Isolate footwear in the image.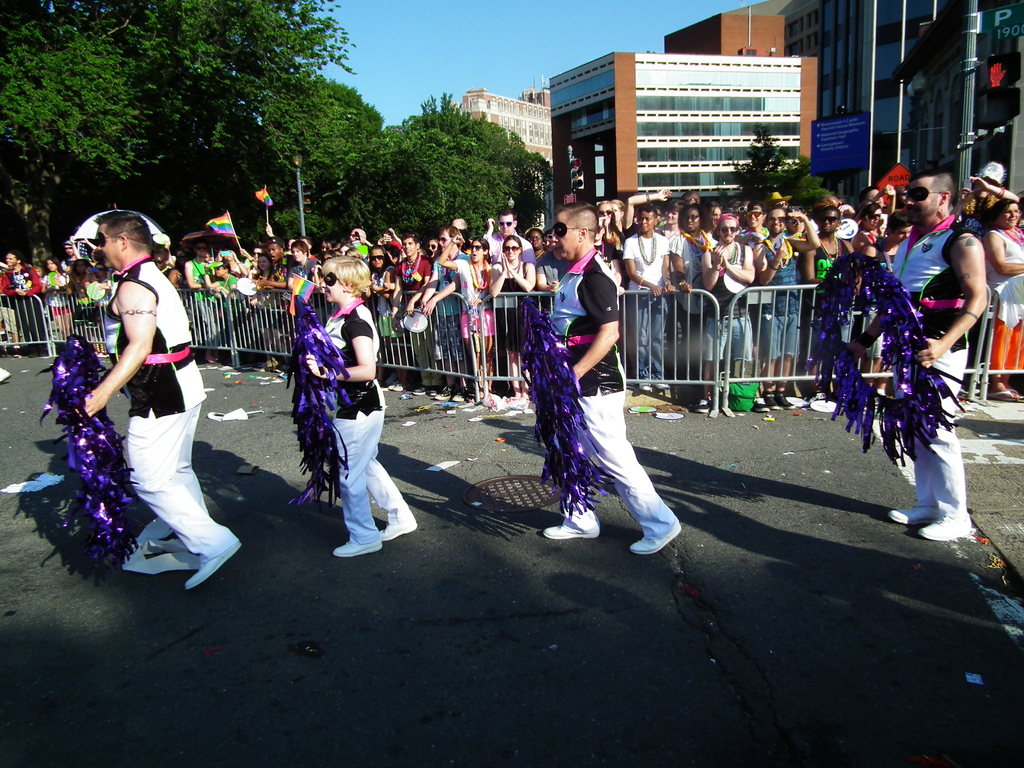
Isolated region: [left=377, top=525, right=417, bottom=541].
